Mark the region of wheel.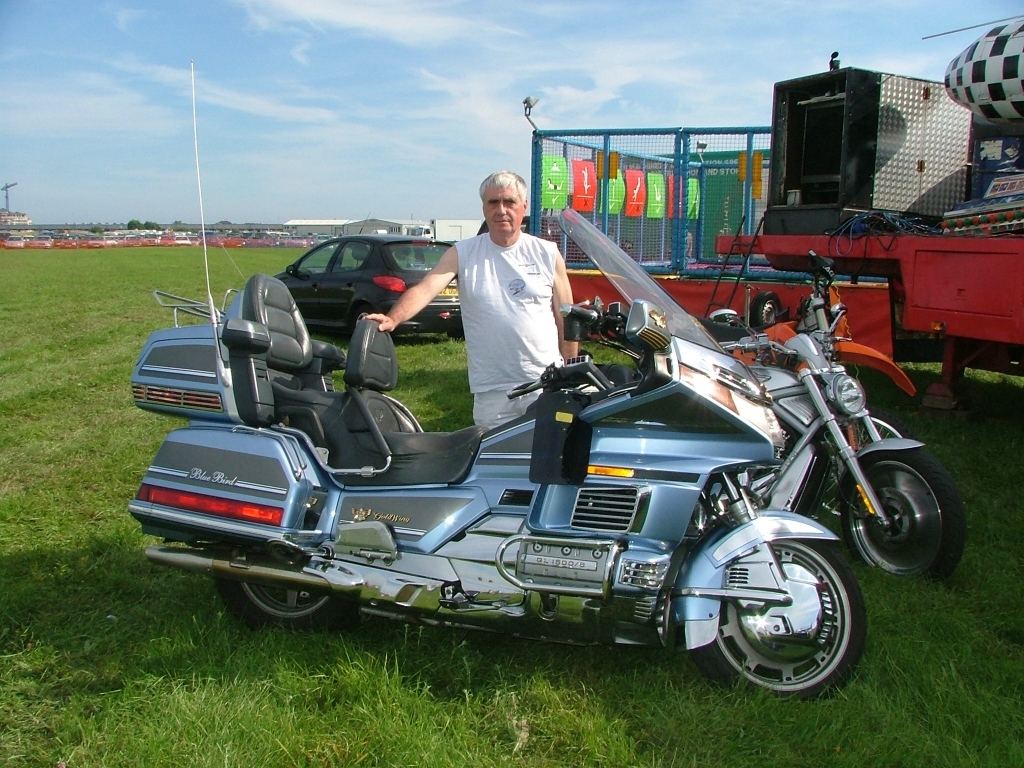
Region: [816, 408, 910, 519].
